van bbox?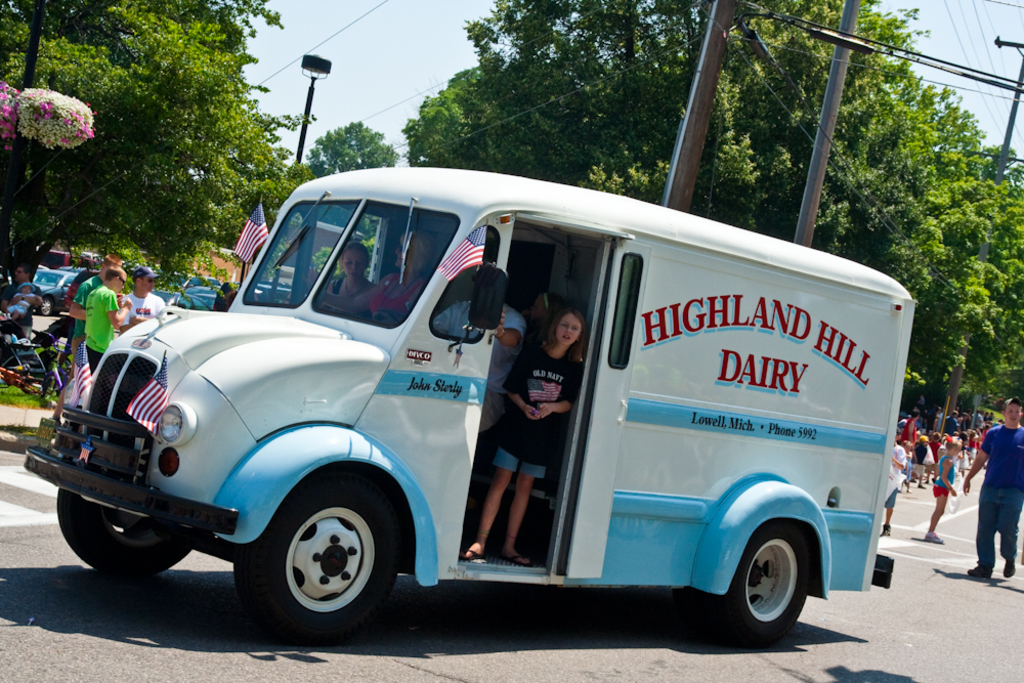
{"x1": 23, "y1": 165, "x2": 908, "y2": 638}
